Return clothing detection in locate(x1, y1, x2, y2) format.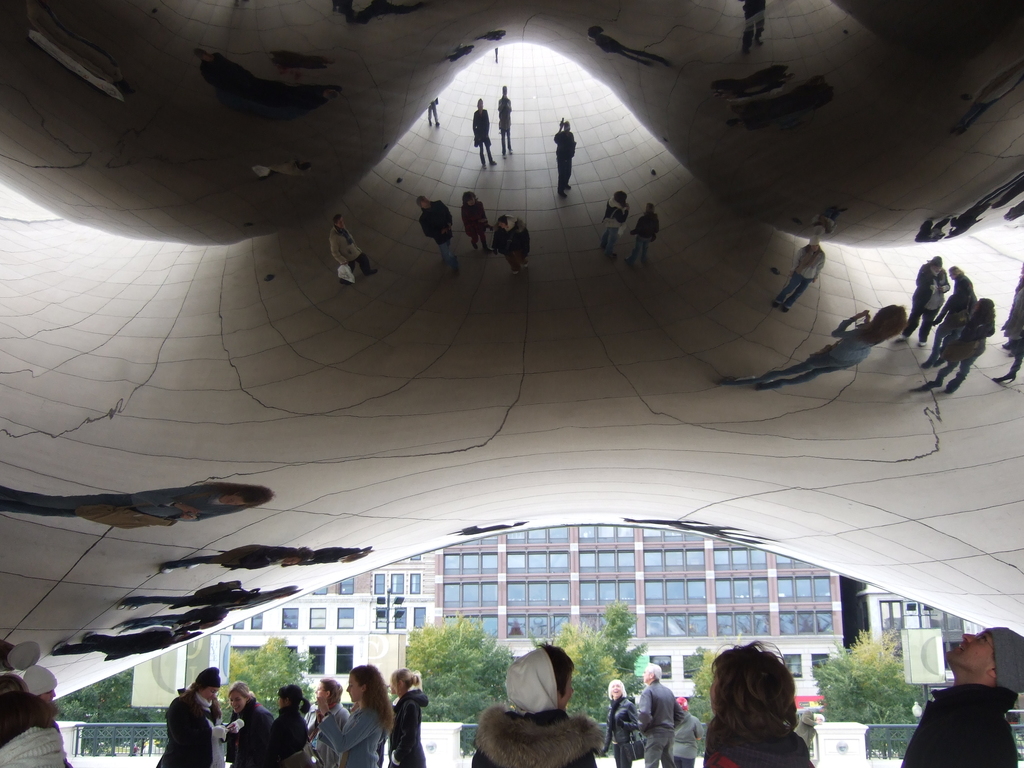
locate(330, 223, 367, 276).
